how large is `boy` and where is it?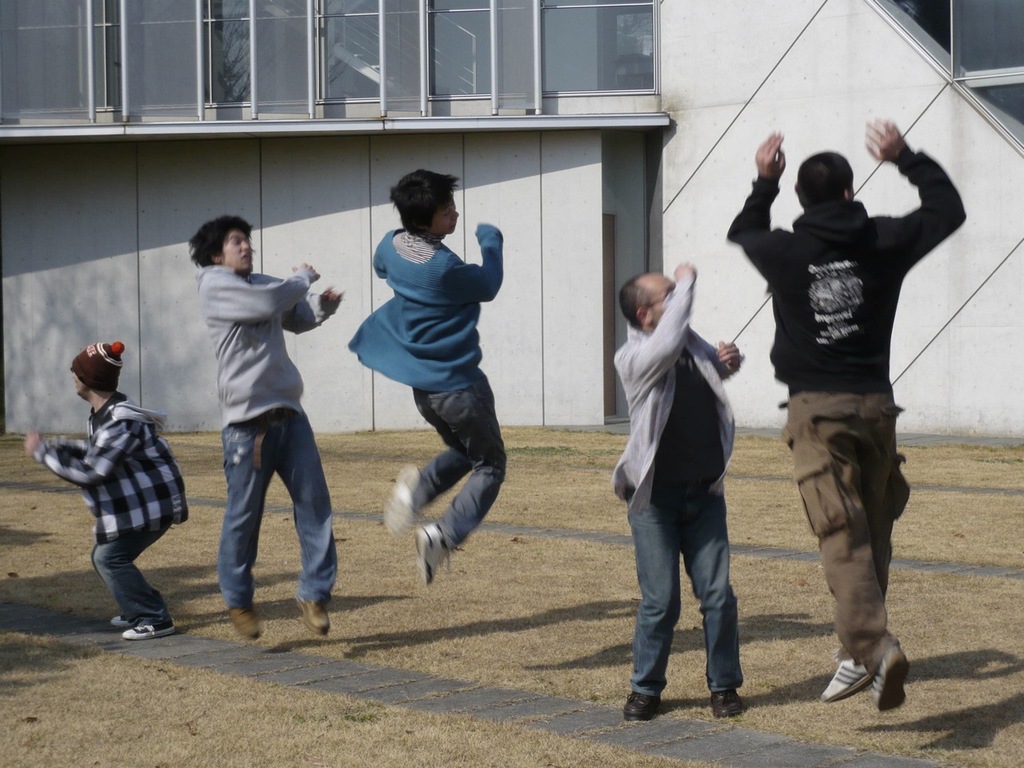
Bounding box: <box>184,213,340,642</box>.
